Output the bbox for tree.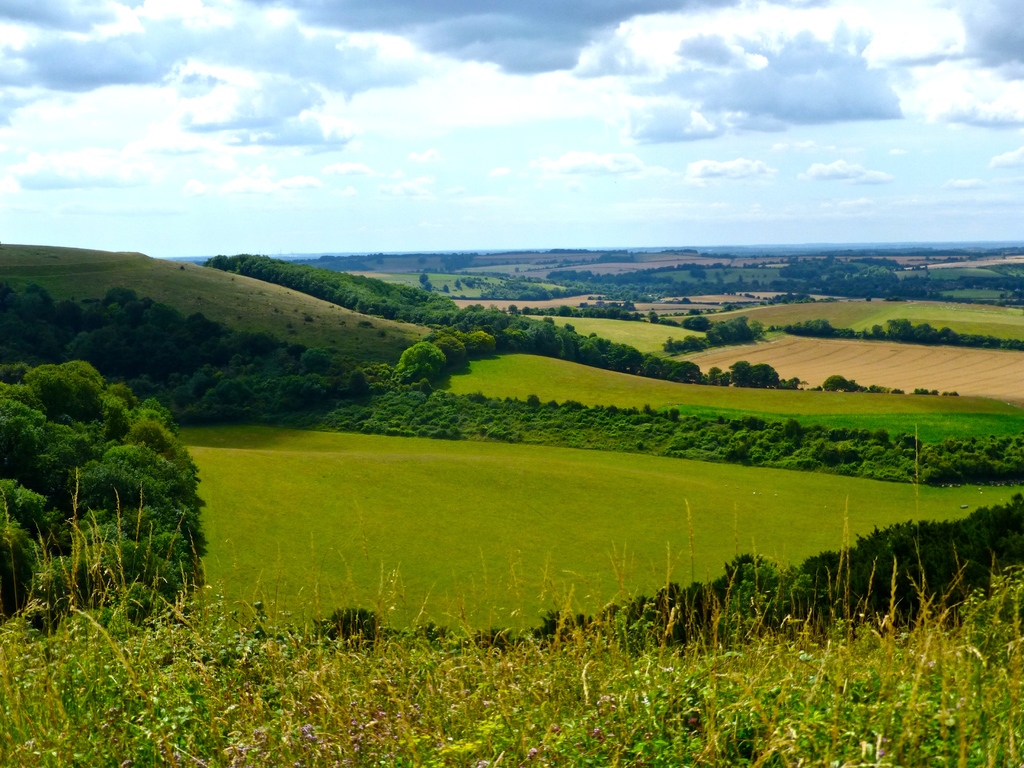
bbox(664, 333, 716, 355).
